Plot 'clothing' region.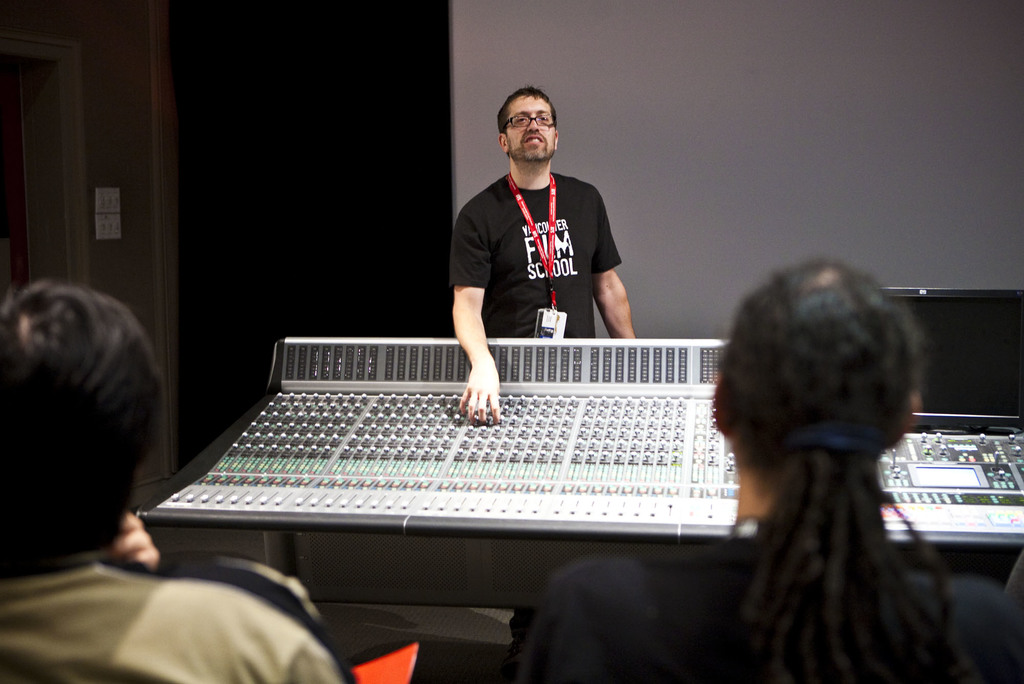
Plotted at {"left": 506, "top": 533, "right": 1023, "bottom": 683}.
